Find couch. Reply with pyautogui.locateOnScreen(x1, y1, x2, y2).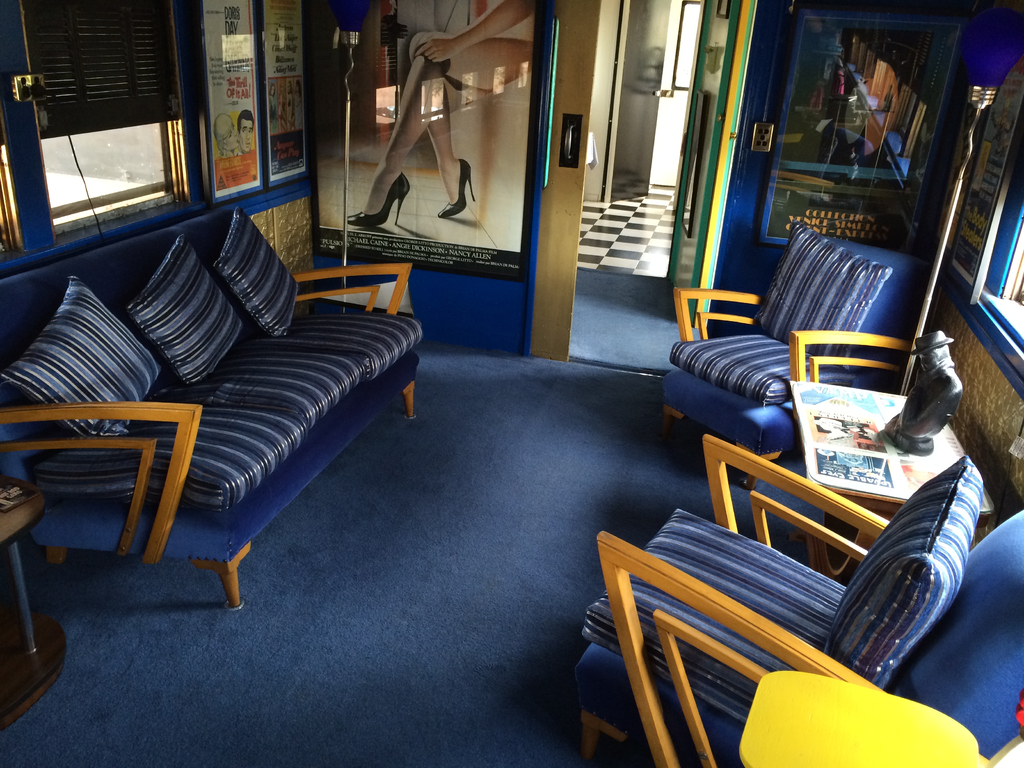
pyautogui.locateOnScreen(13, 166, 409, 620).
